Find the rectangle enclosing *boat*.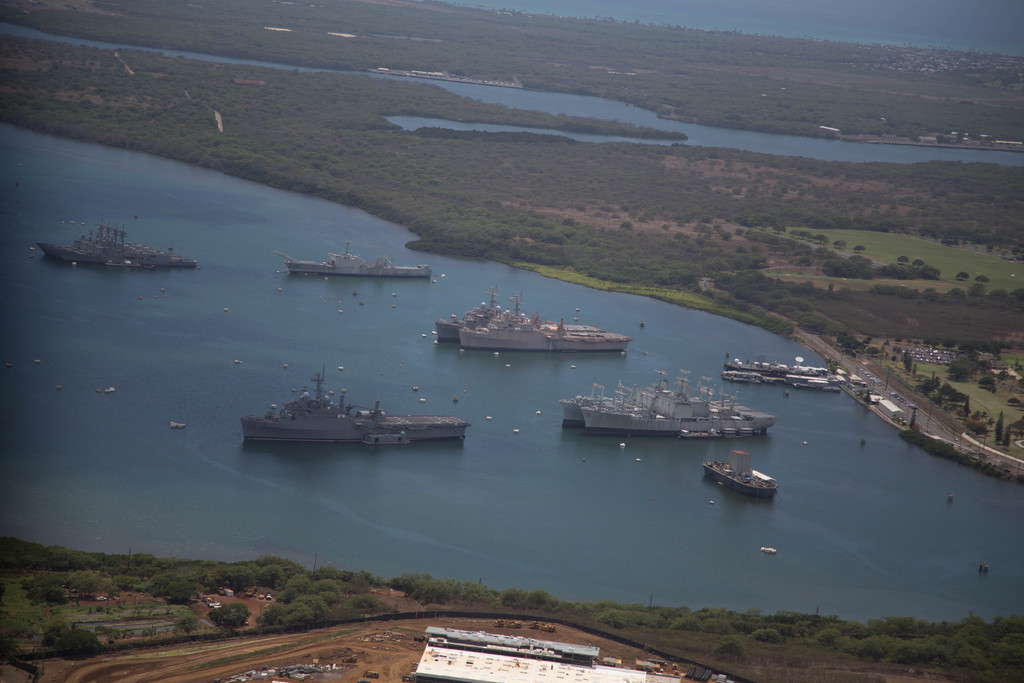
bbox(52, 386, 62, 390).
